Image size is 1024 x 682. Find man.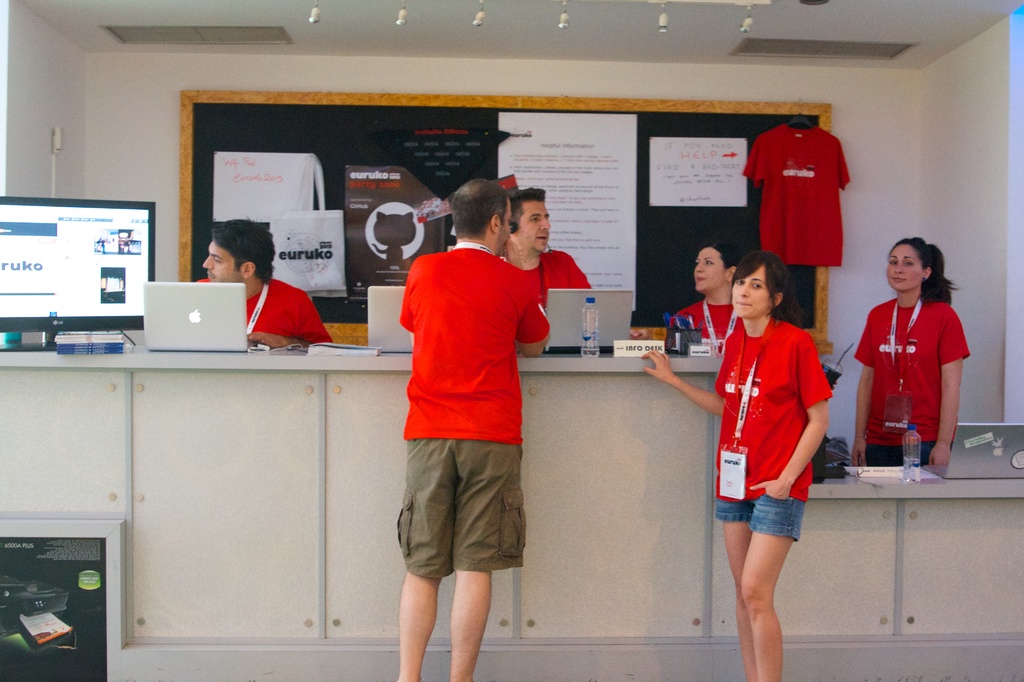
[x1=385, y1=177, x2=564, y2=656].
